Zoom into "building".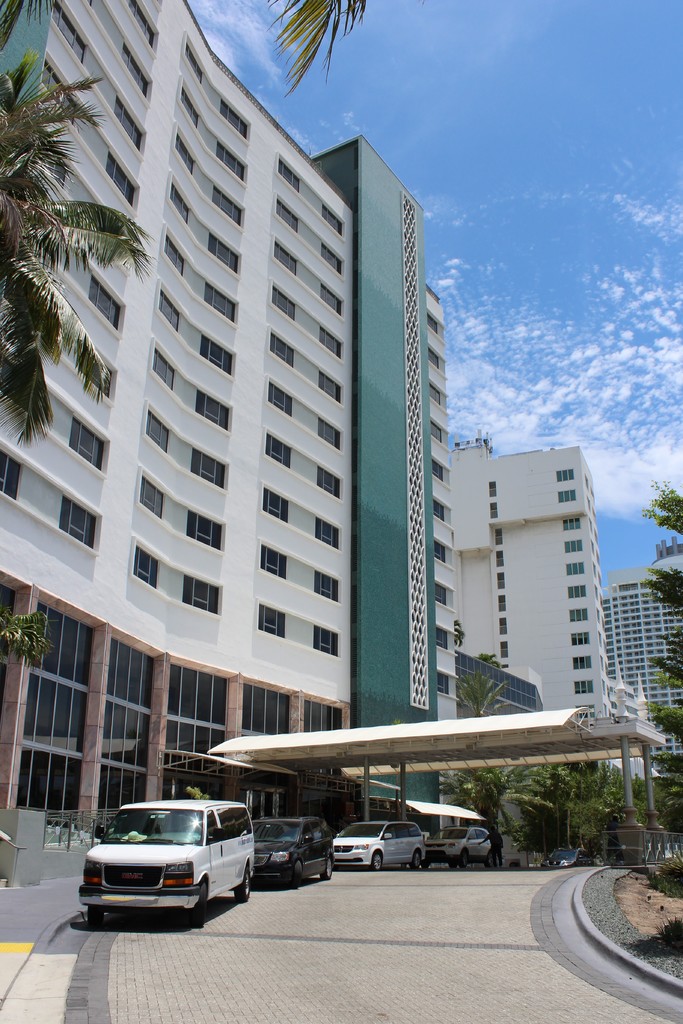
Zoom target: region(453, 431, 637, 767).
